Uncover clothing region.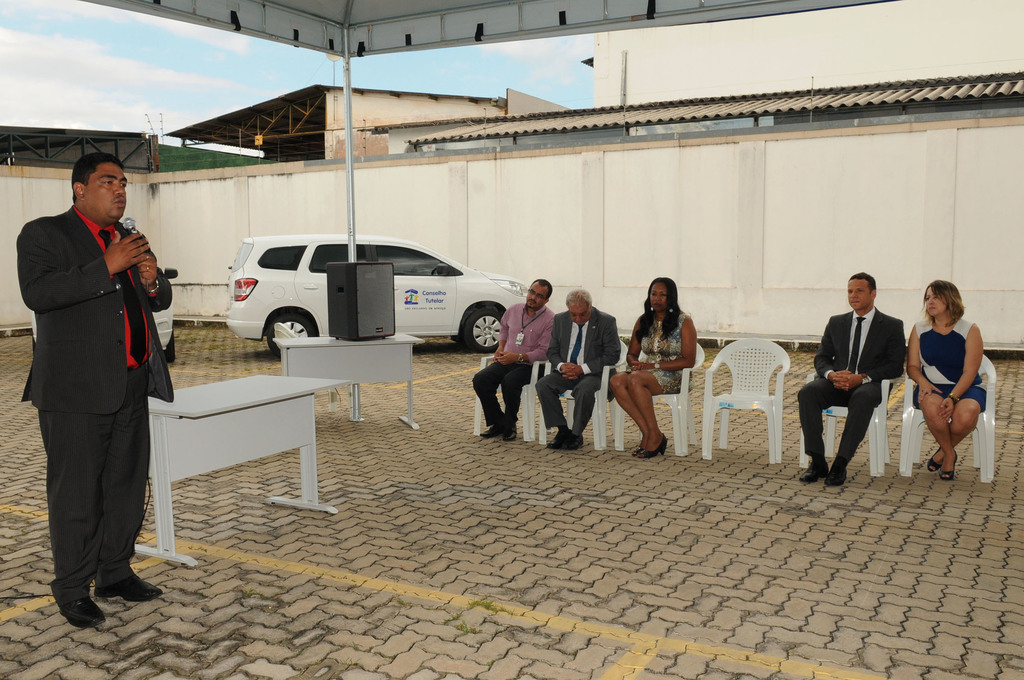
Uncovered: bbox(911, 315, 985, 412).
